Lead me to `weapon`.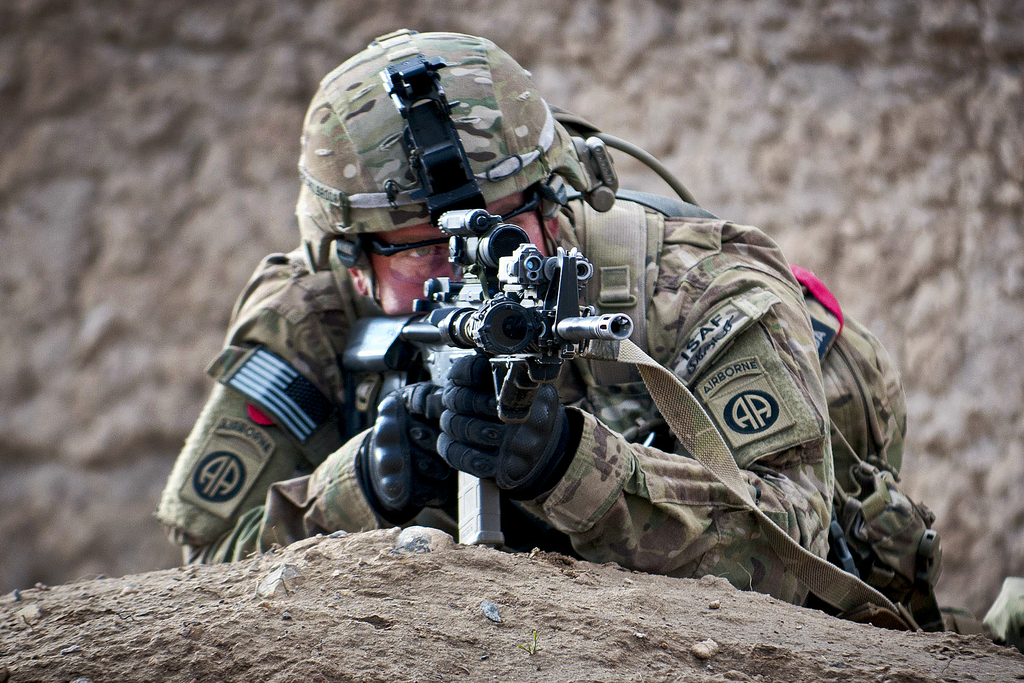
Lead to {"left": 209, "top": 104, "right": 849, "bottom": 561}.
